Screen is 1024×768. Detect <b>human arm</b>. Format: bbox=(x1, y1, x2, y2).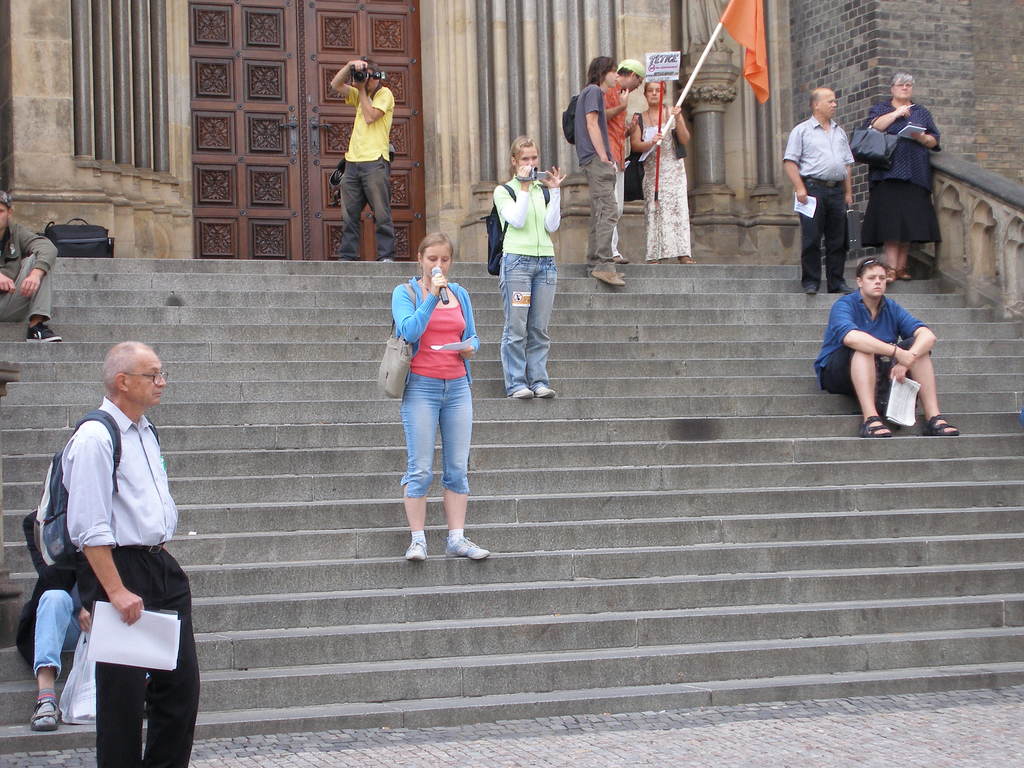
bbox=(541, 164, 566, 234).
